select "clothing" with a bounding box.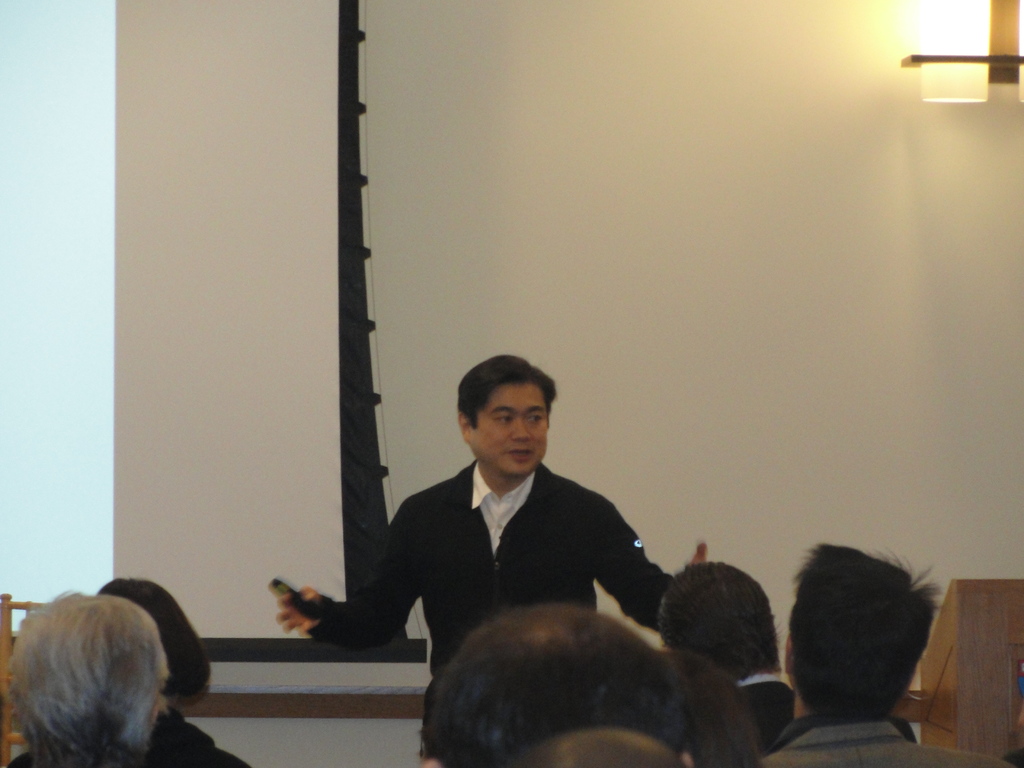
crop(290, 465, 704, 767).
